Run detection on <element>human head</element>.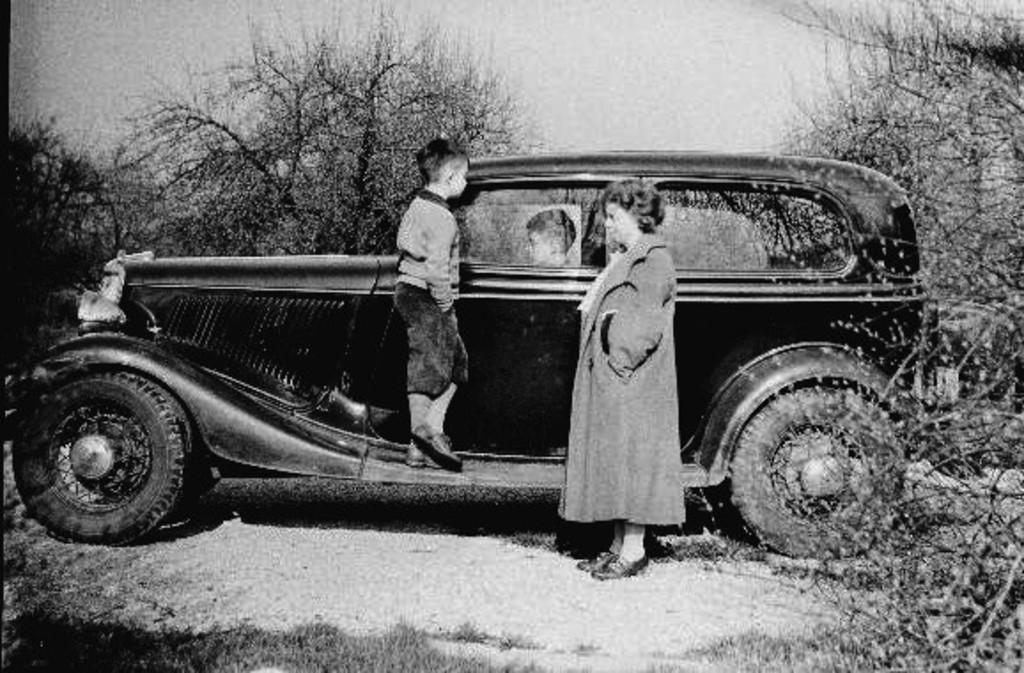
Result: [x1=523, y1=207, x2=576, y2=266].
